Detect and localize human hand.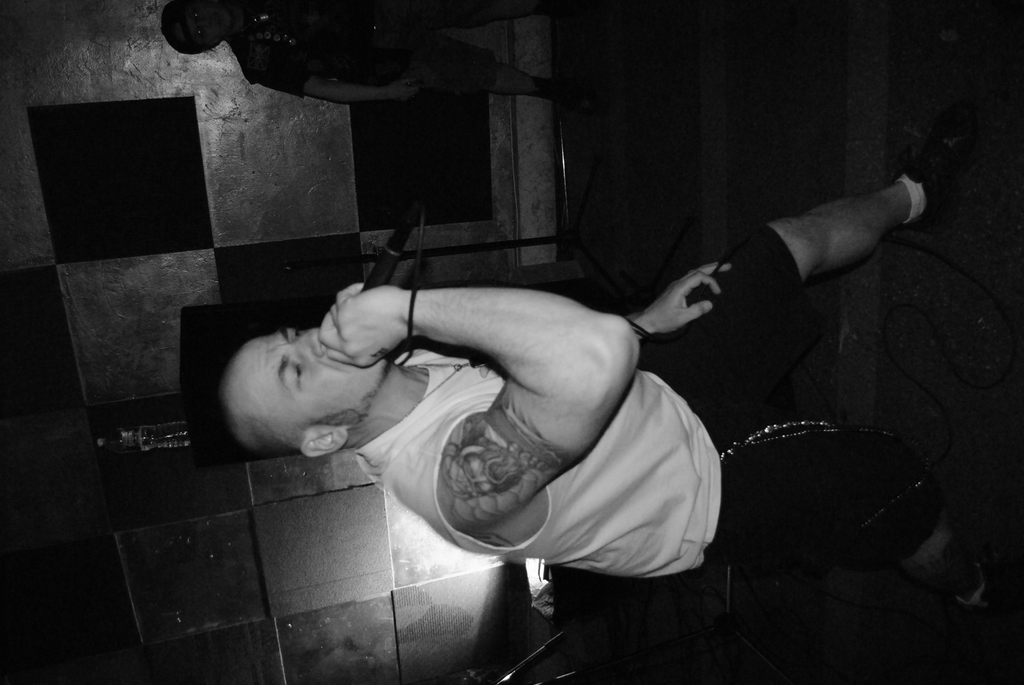
Localized at 316/281/406/370.
